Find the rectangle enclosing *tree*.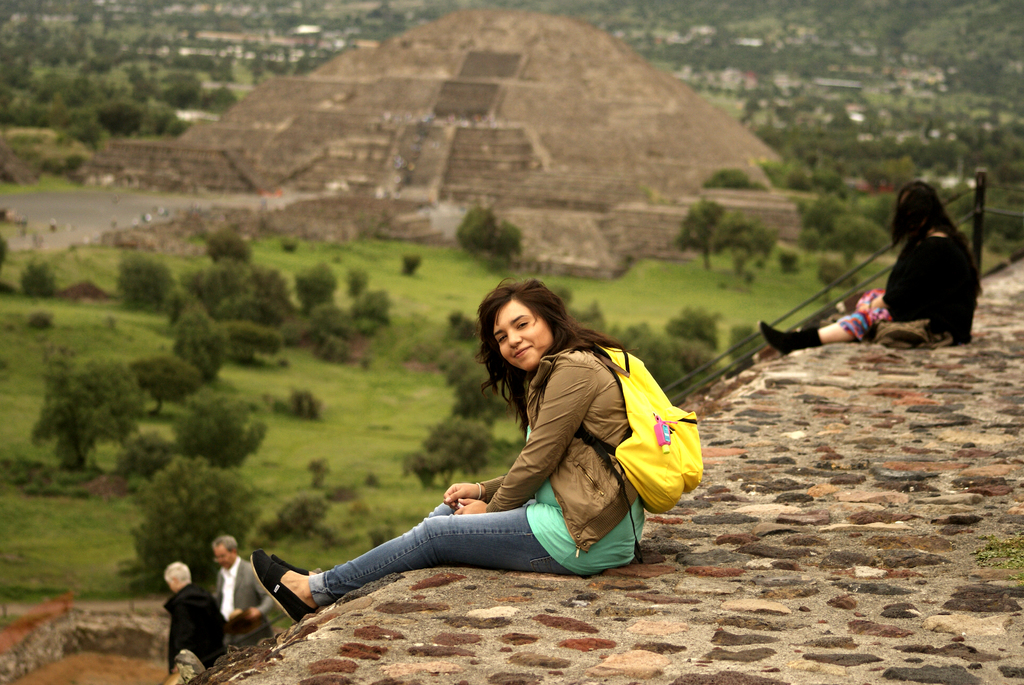
{"x1": 180, "y1": 400, "x2": 262, "y2": 461}.
